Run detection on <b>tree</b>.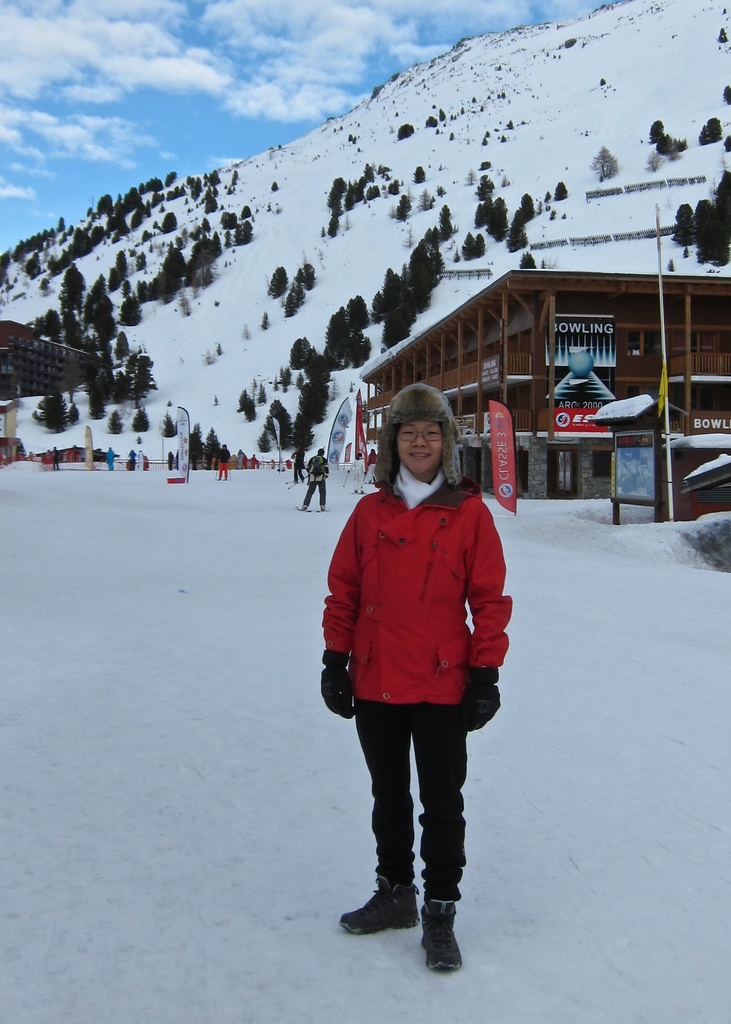
Result: [106,404,124,438].
